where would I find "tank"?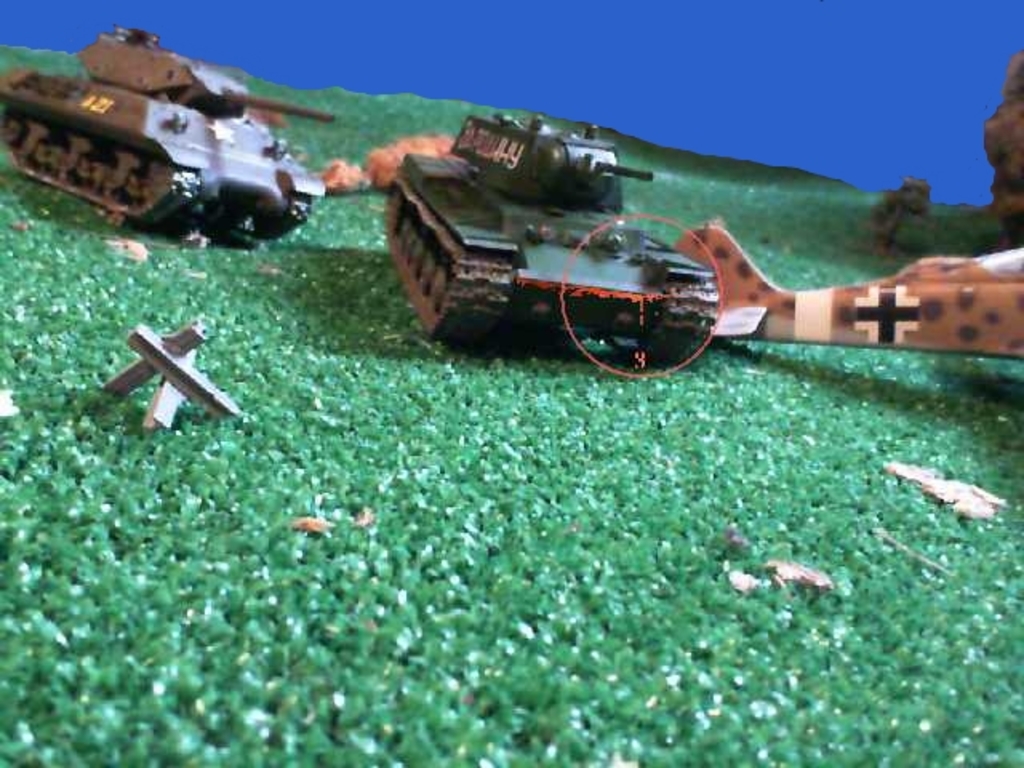
At locate(0, 26, 336, 243).
